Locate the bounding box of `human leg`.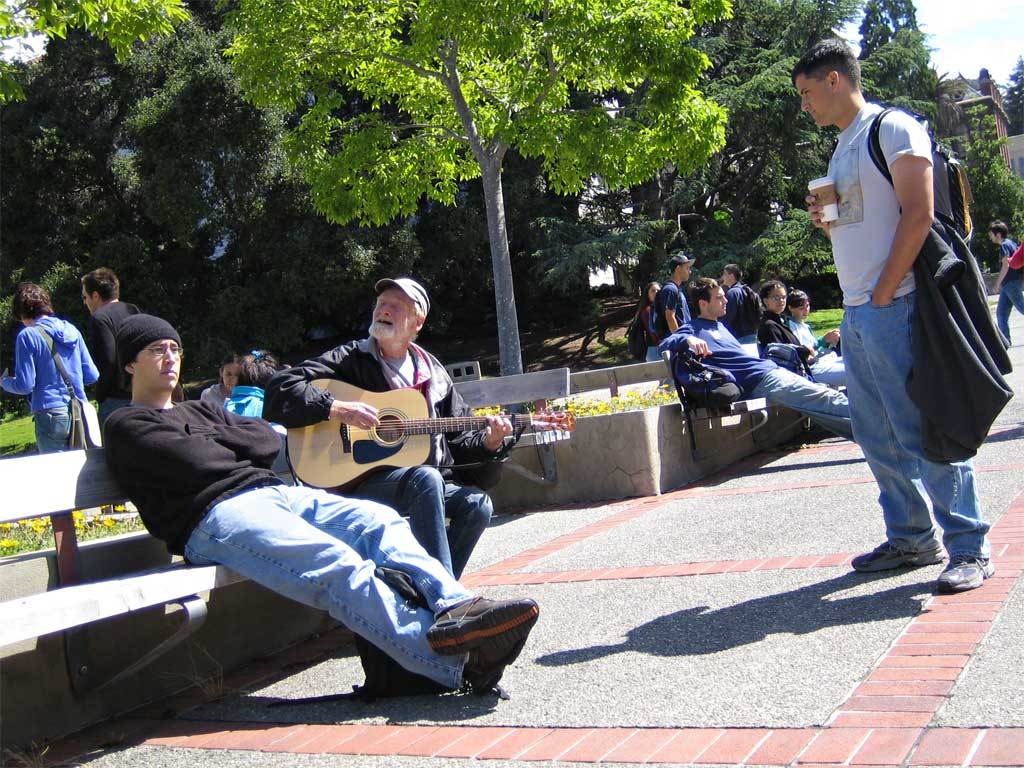
Bounding box: BBox(181, 492, 527, 686).
